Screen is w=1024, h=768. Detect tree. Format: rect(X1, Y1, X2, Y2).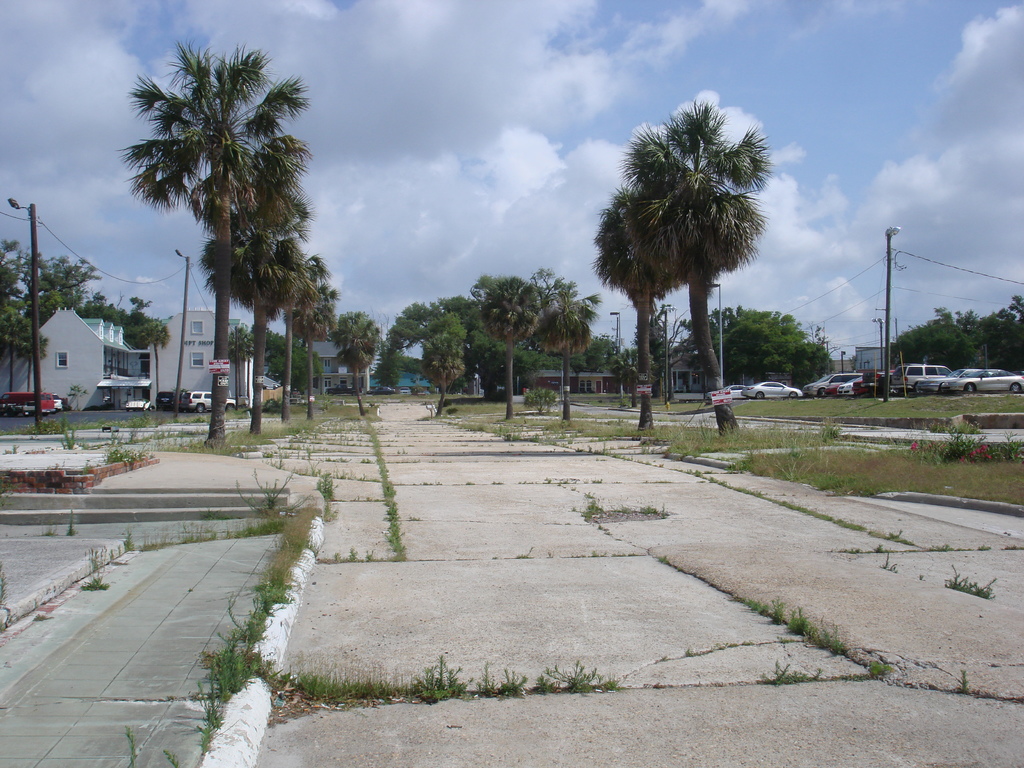
rect(68, 291, 171, 358).
